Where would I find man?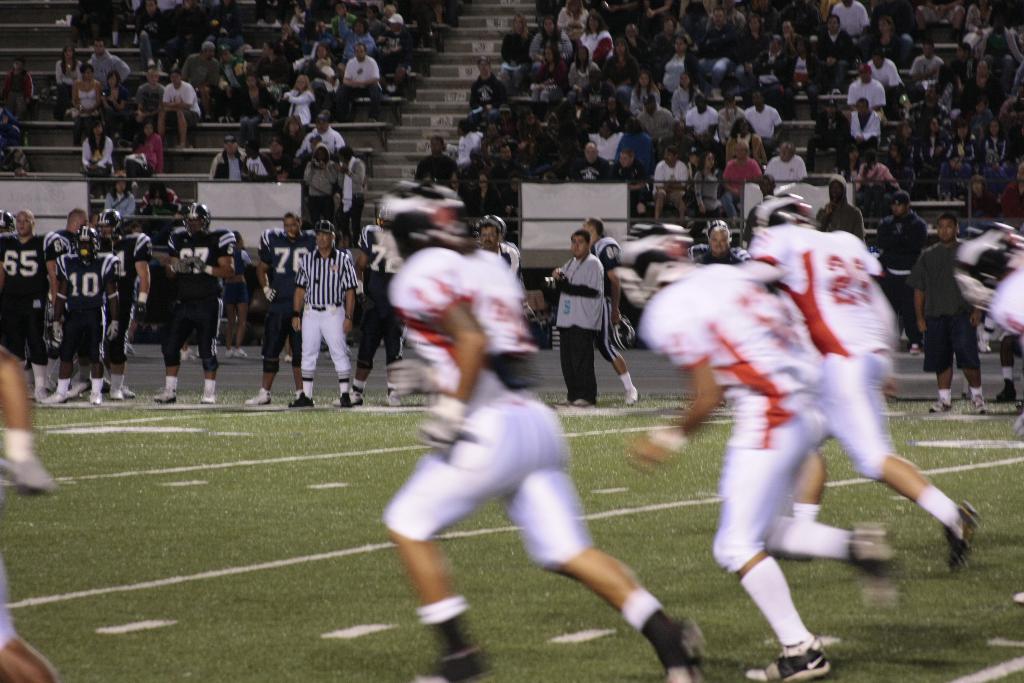
At [254,210,329,410].
